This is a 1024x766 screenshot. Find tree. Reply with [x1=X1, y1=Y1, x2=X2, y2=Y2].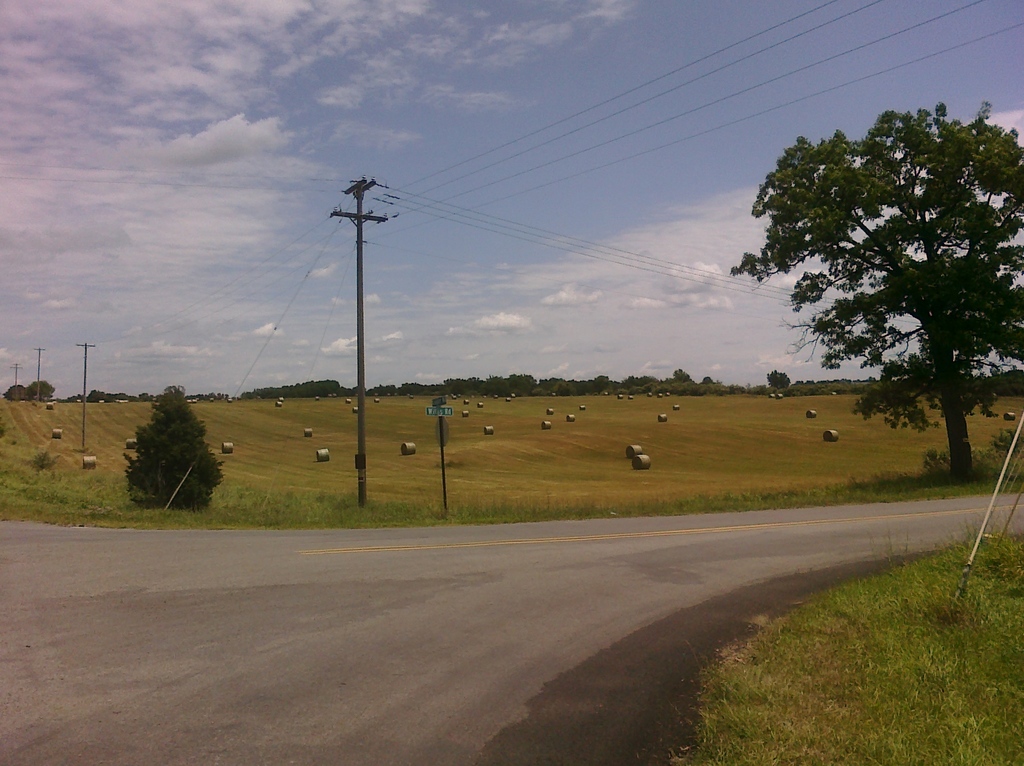
[x1=744, y1=81, x2=1008, y2=475].
